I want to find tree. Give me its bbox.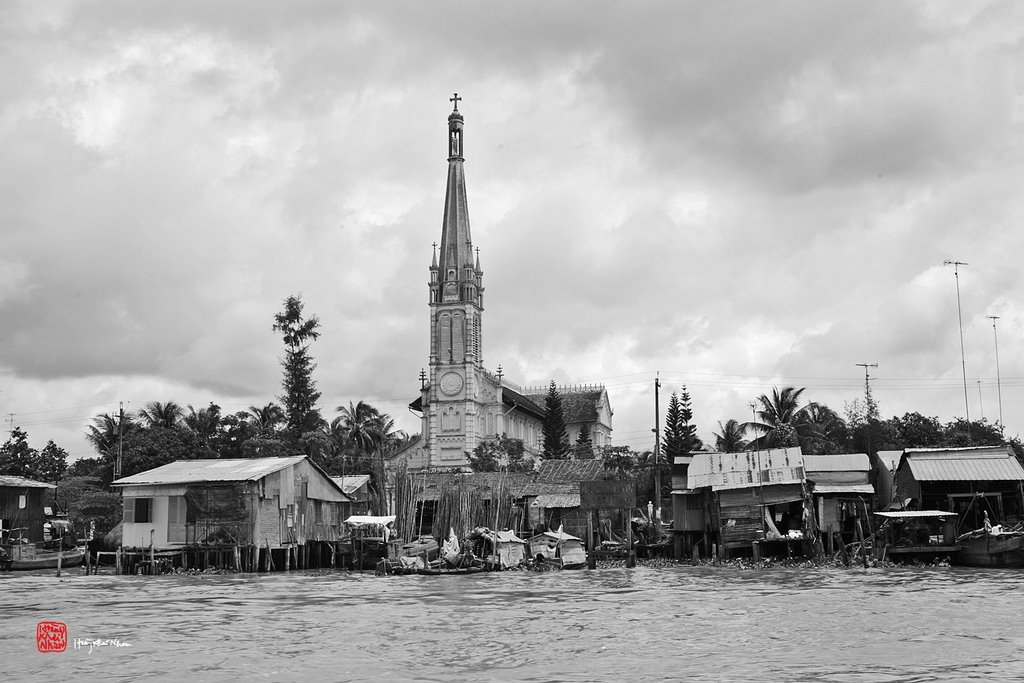
541:379:572:464.
